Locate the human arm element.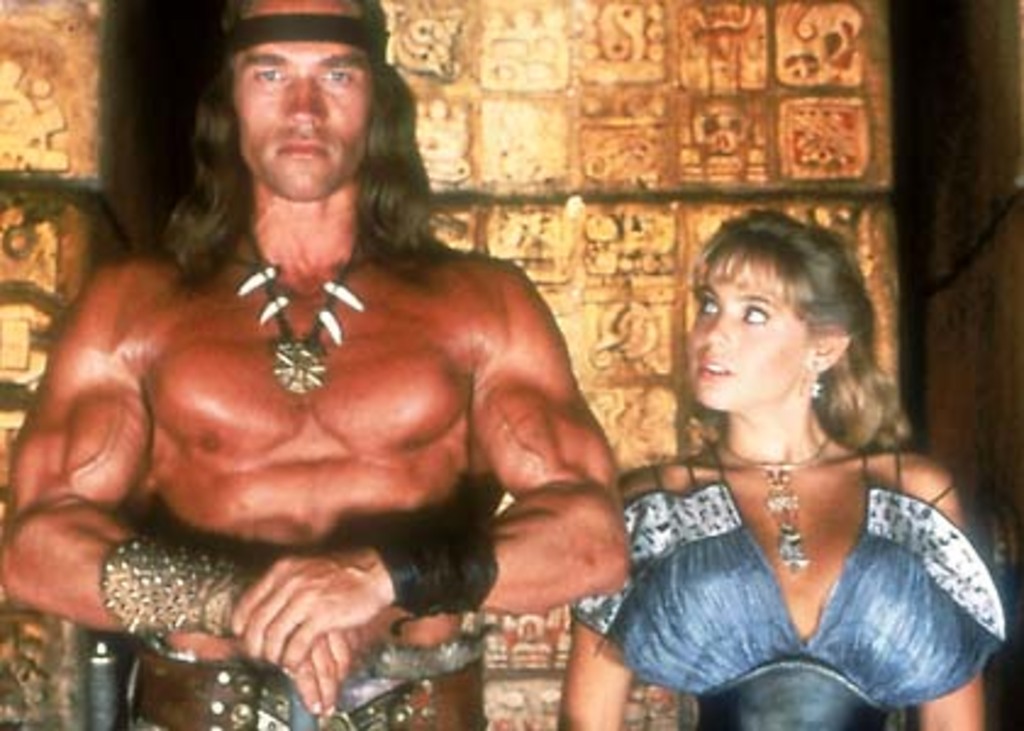
Element bbox: Rect(907, 456, 990, 729).
